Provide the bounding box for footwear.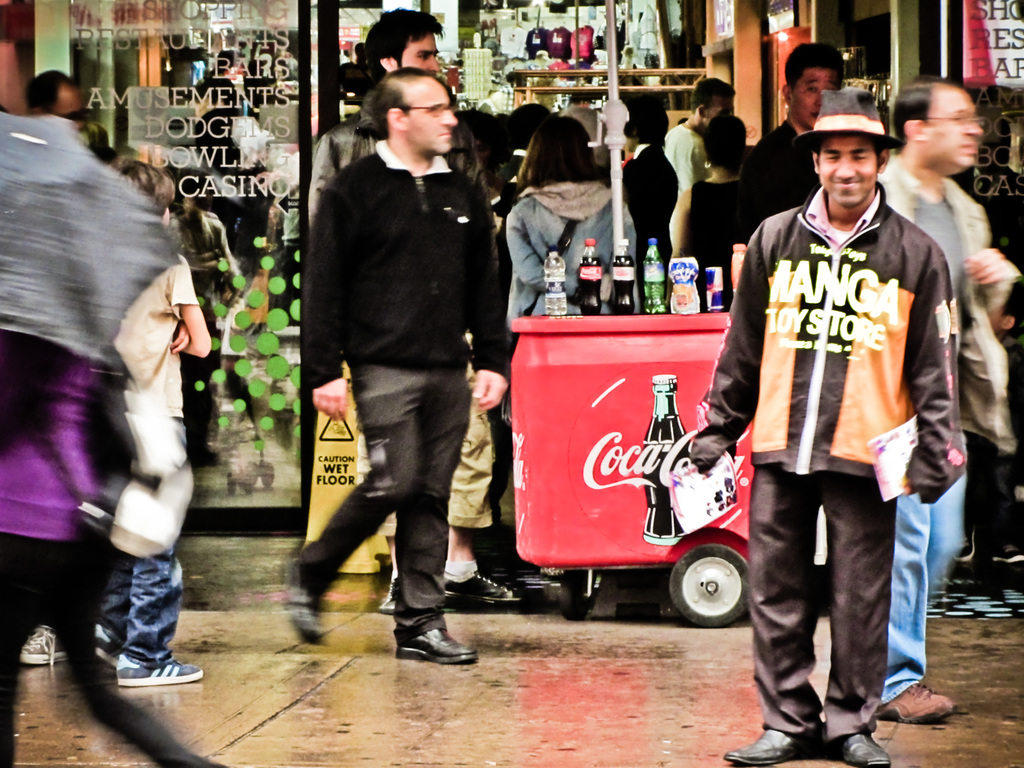
442, 568, 532, 609.
